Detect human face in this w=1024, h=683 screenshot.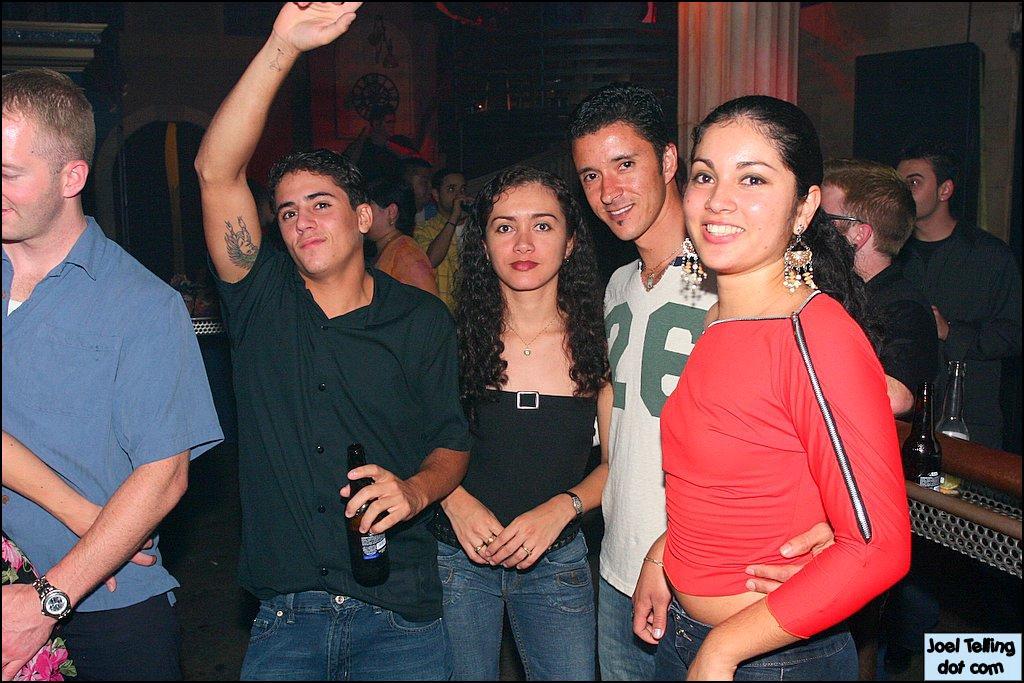
Detection: [898,155,941,220].
